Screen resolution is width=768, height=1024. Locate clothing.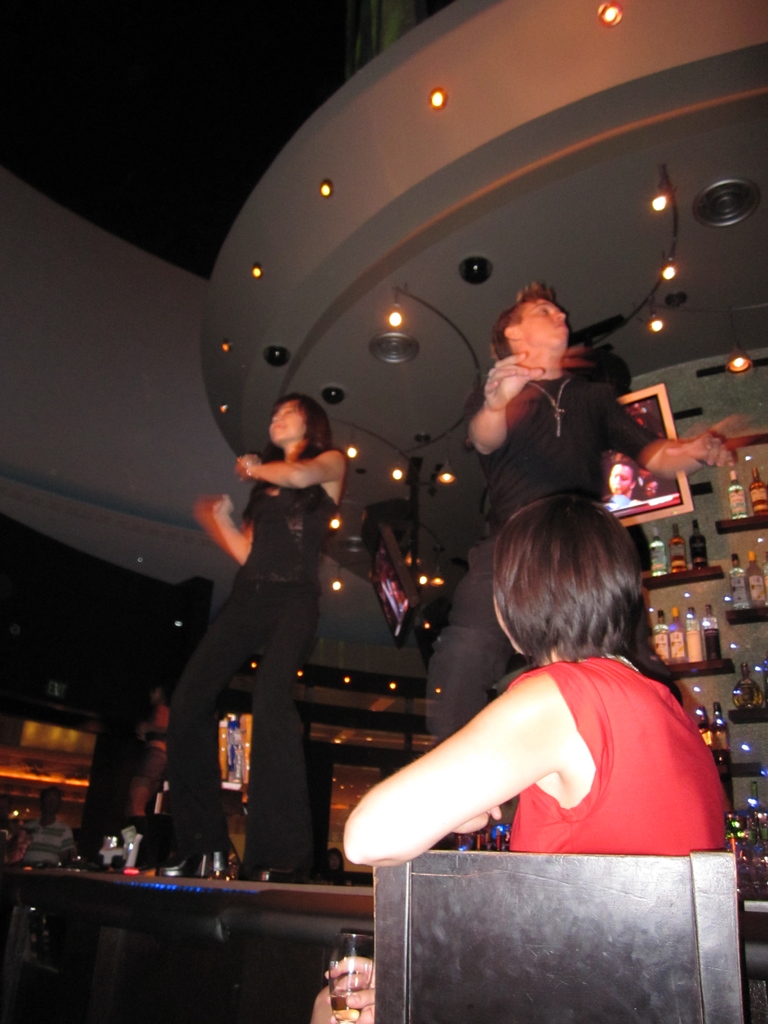
(182,584,292,877).
